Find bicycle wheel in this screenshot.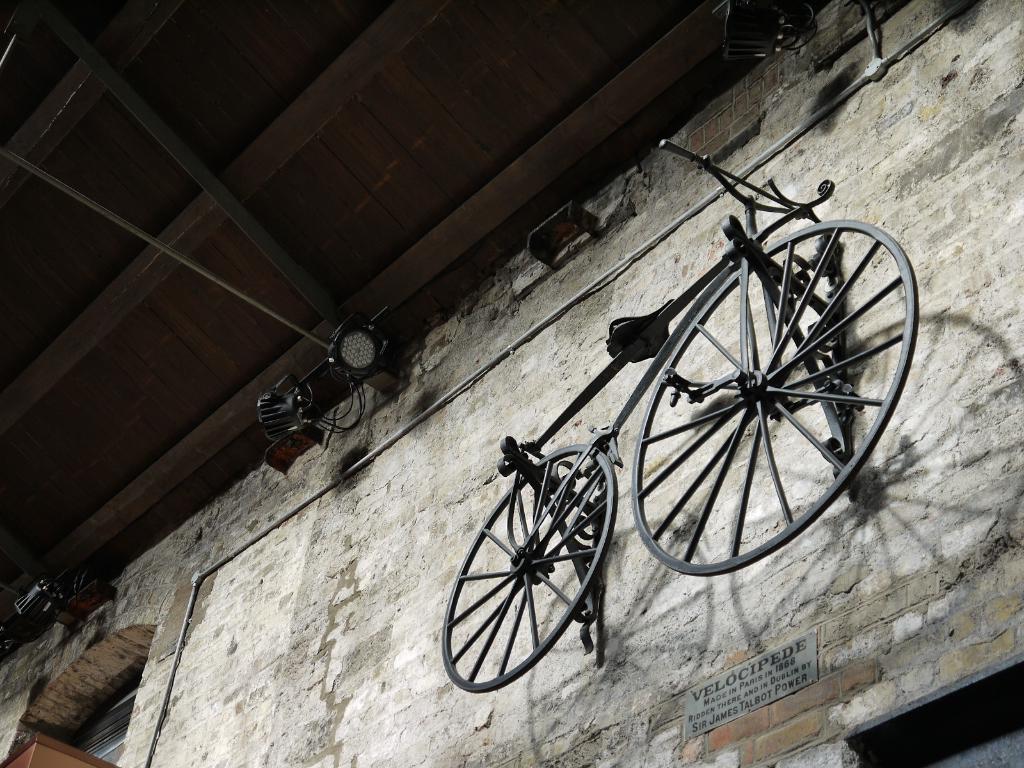
The bounding box for bicycle wheel is locate(438, 446, 618, 699).
